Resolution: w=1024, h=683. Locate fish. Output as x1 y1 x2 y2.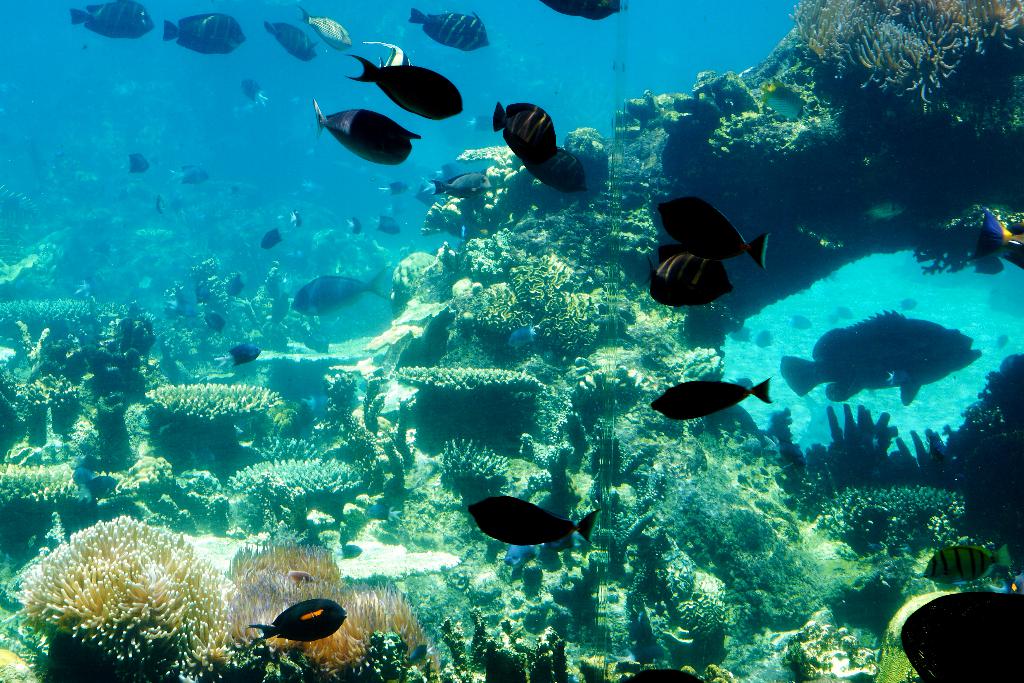
218 270 248 299.
